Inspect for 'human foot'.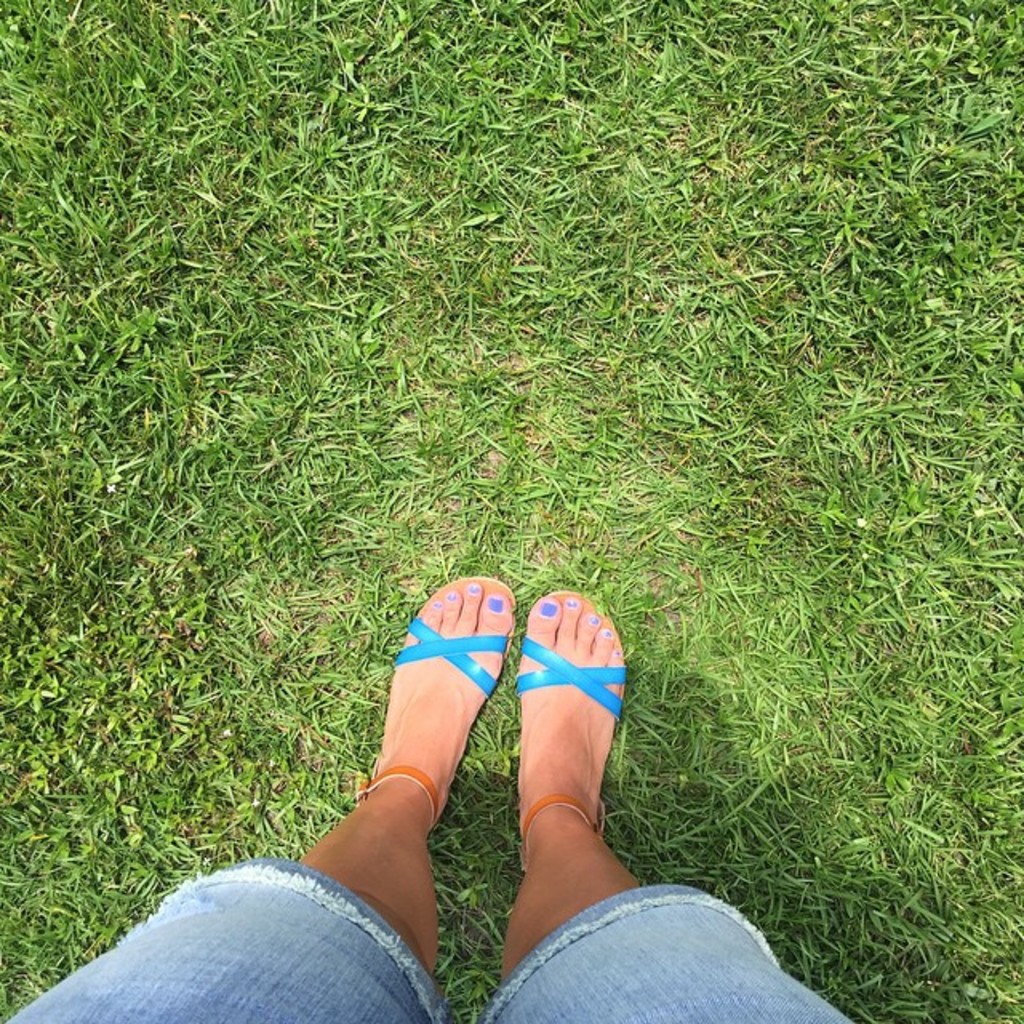
Inspection: (left=366, top=578, right=512, bottom=838).
